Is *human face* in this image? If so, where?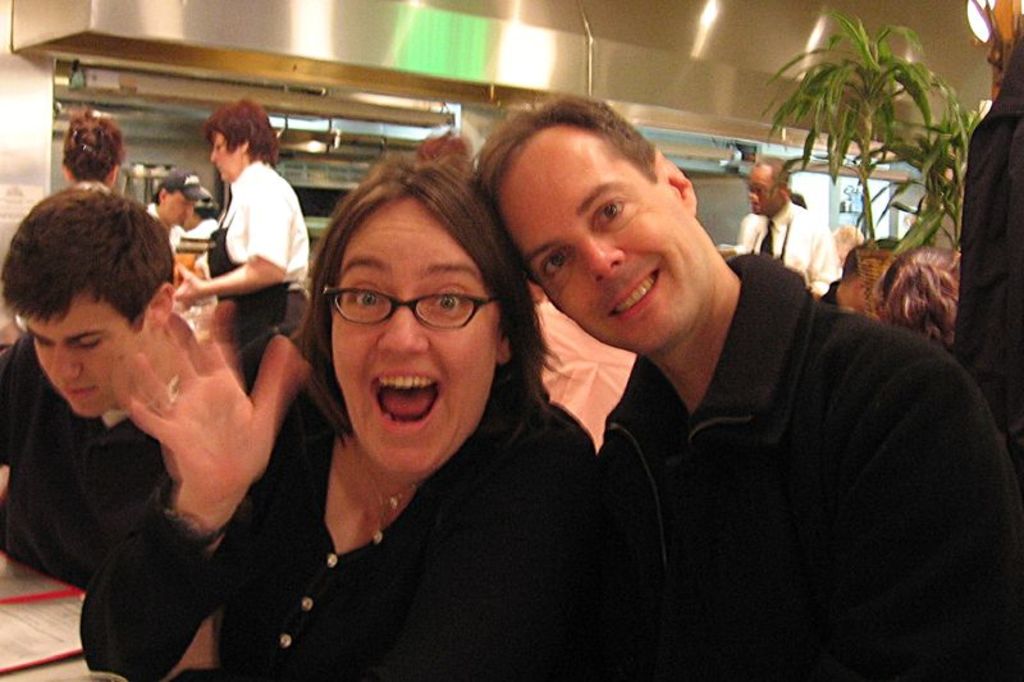
Yes, at left=746, top=163, right=780, bottom=216.
